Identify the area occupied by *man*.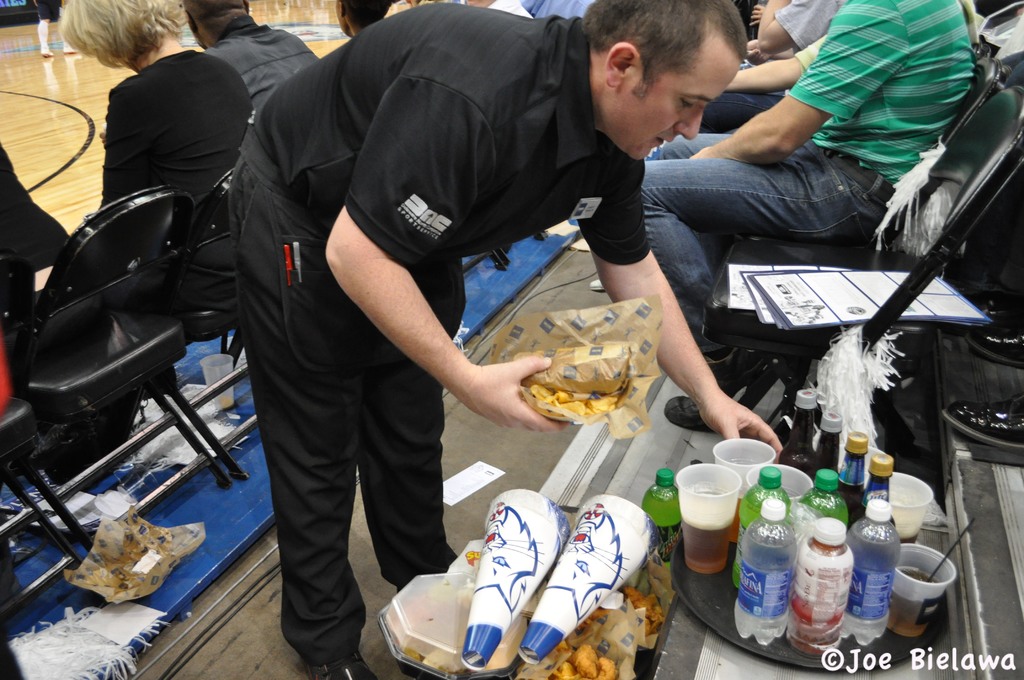
Area: (701,0,850,134).
